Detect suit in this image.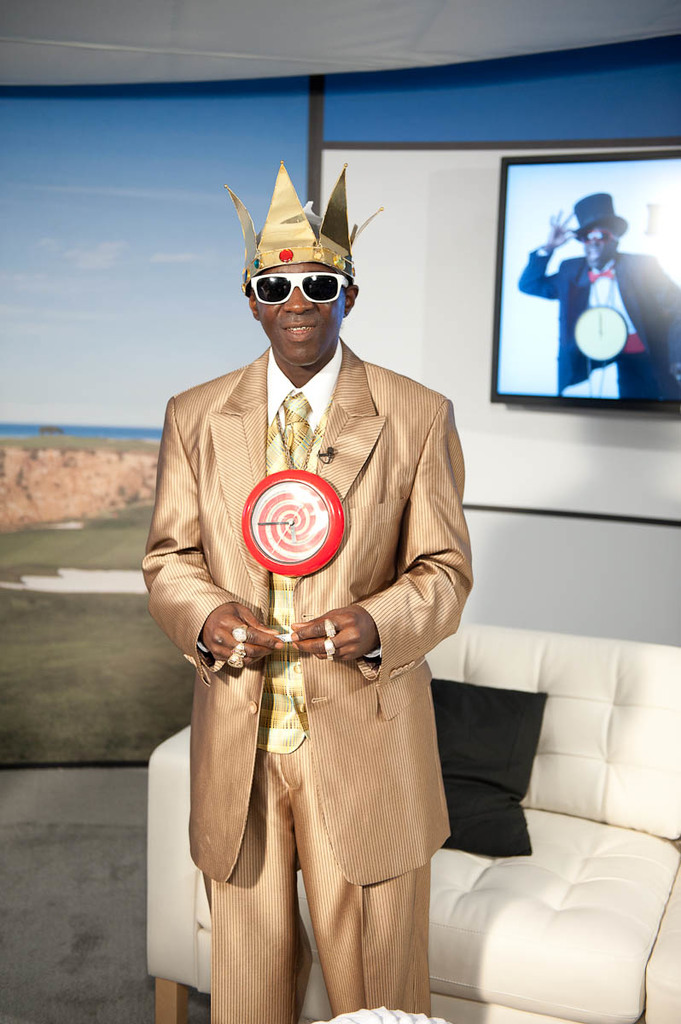
Detection: (513, 243, 680, 399).
